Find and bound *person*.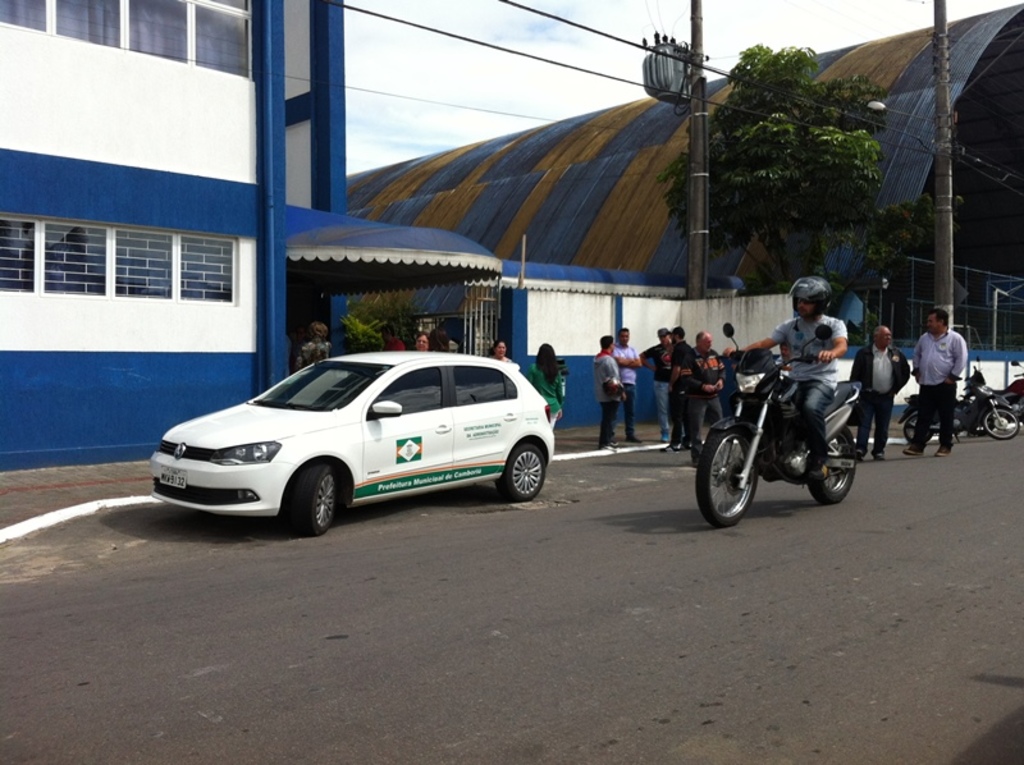
Bound: [294, 320, 338, 370].
